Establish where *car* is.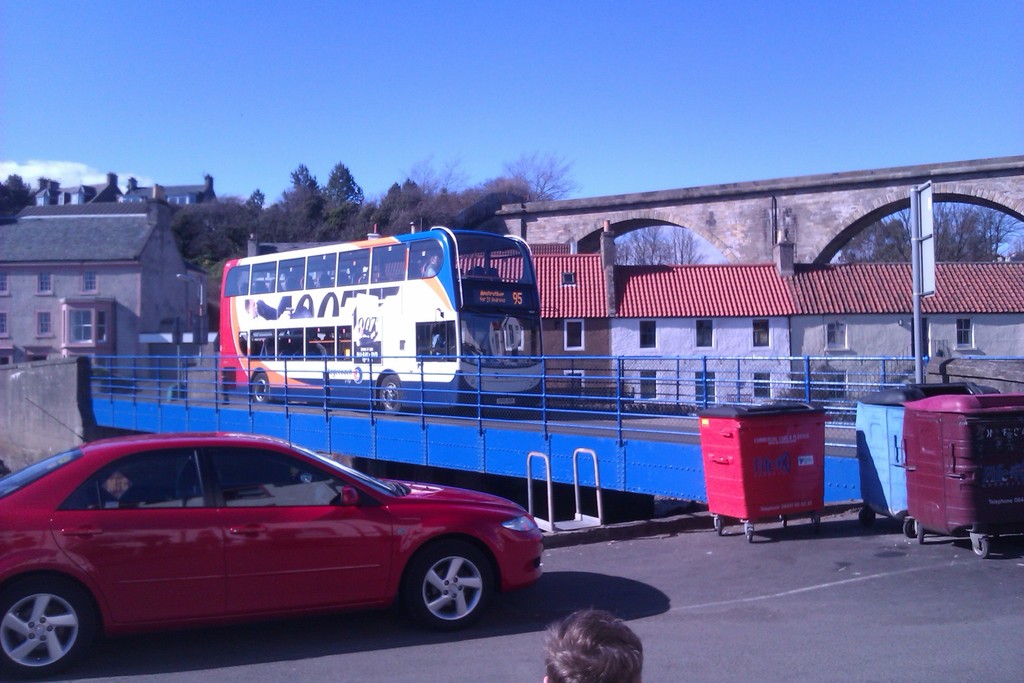
Established at crop(0, 400, 543, 682).
